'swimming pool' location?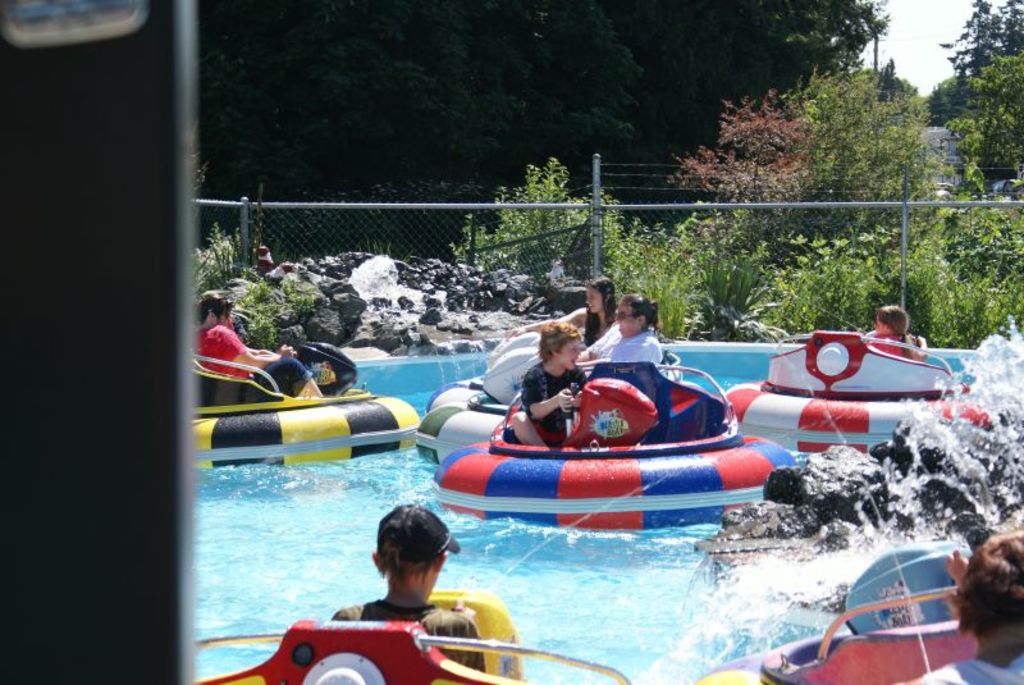
box(195, 343, 1023, 684)
